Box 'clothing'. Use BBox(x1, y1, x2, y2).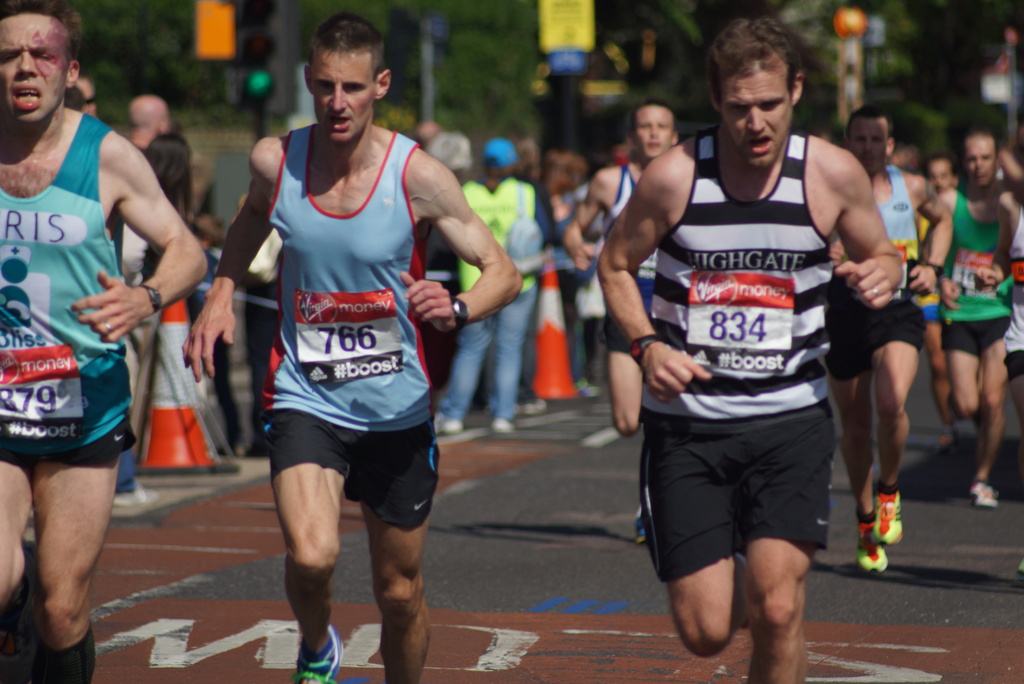
BBox(234, 87, 452, 578).
